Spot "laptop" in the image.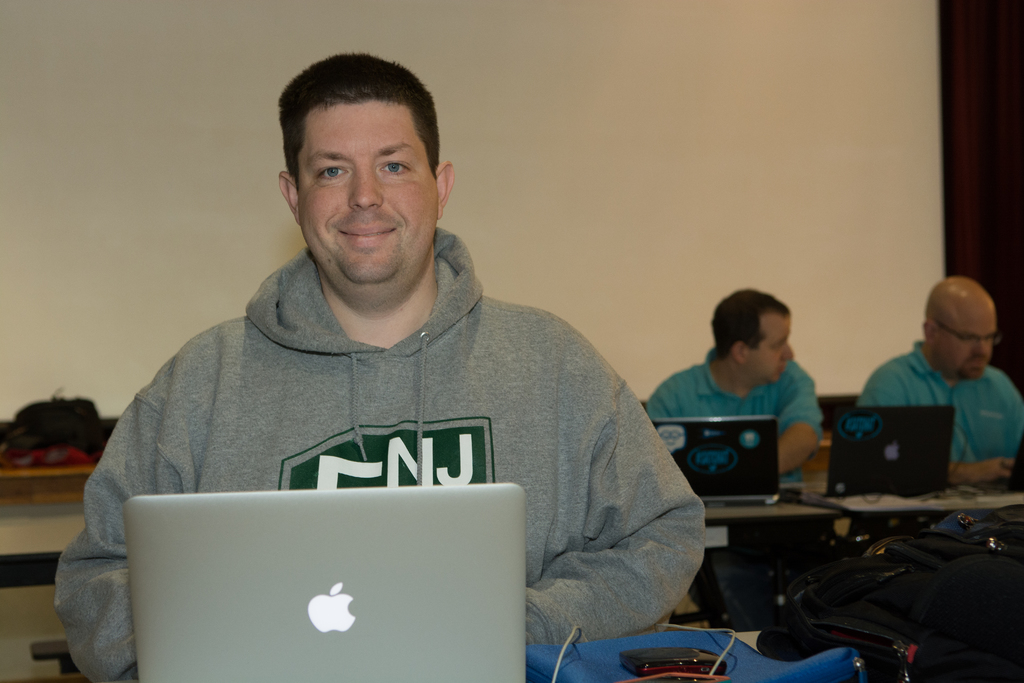
"laptop" found at <bbox>653, 416, 780, 505</bbox>.
